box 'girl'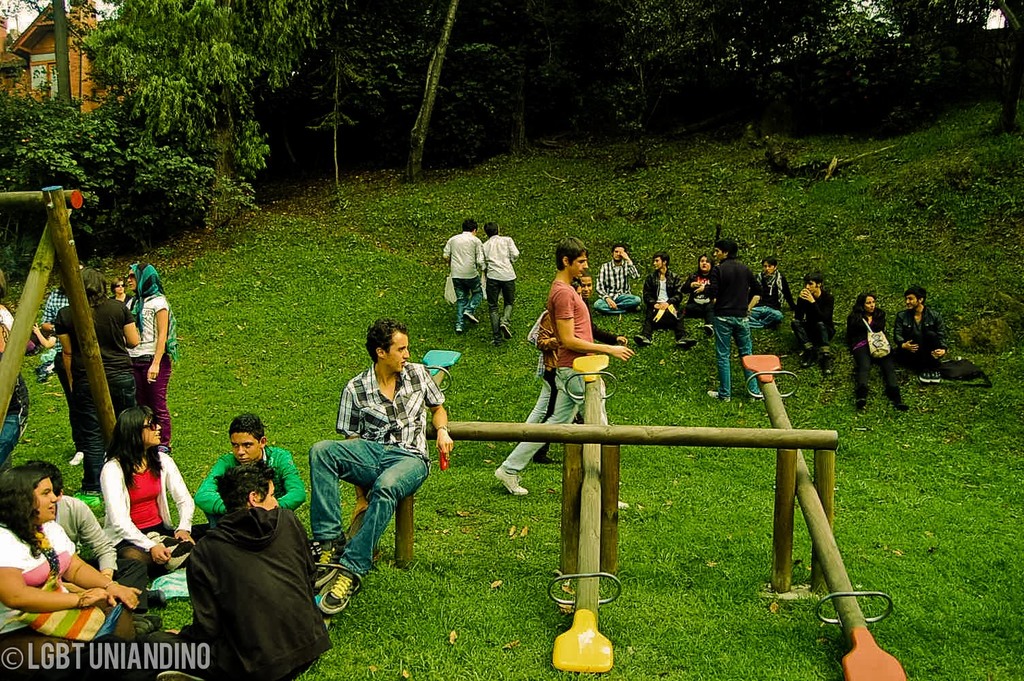
(842, 289, 912, 414)
